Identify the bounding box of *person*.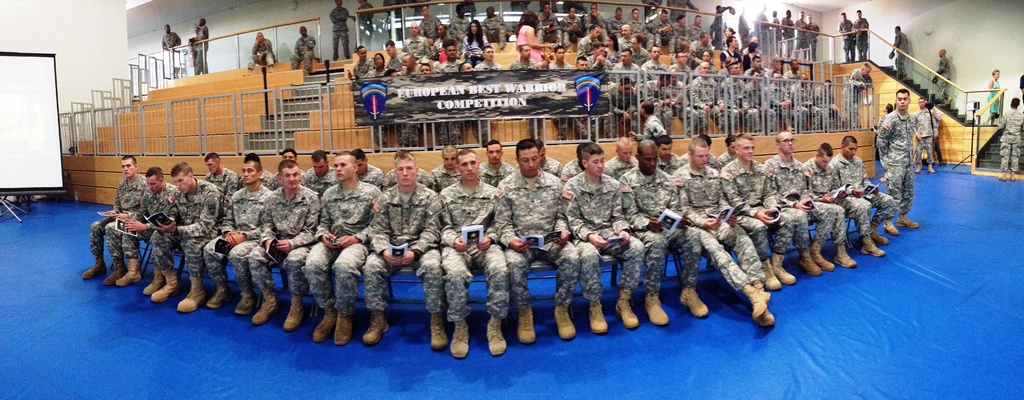
detection(478, 141, 514, 188).
